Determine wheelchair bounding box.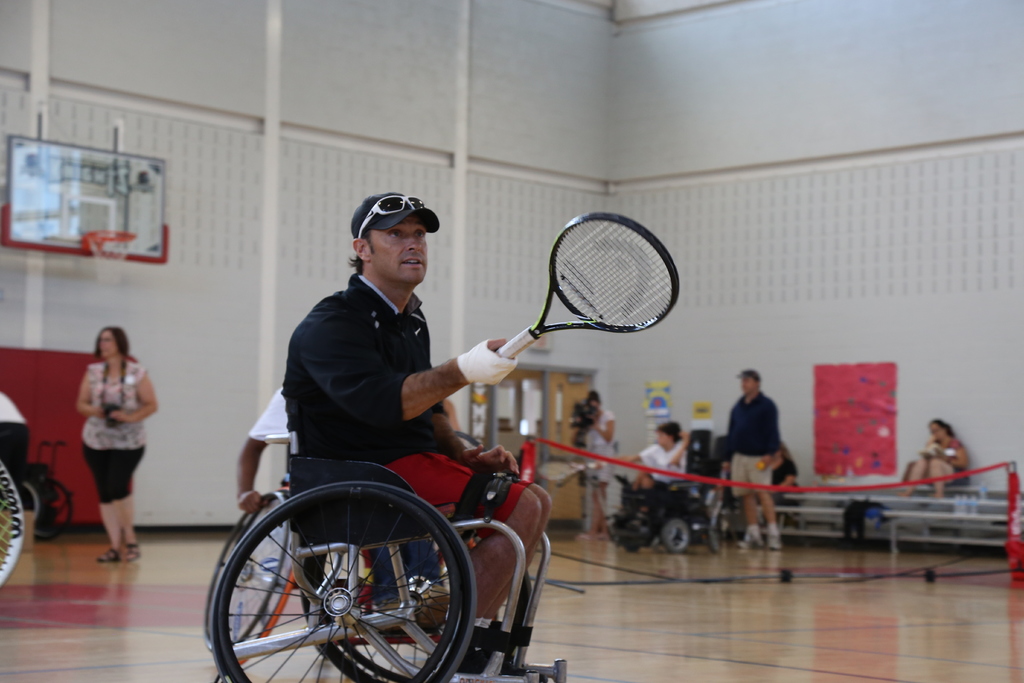
Determined: rect(209, 428, 567, 682).
